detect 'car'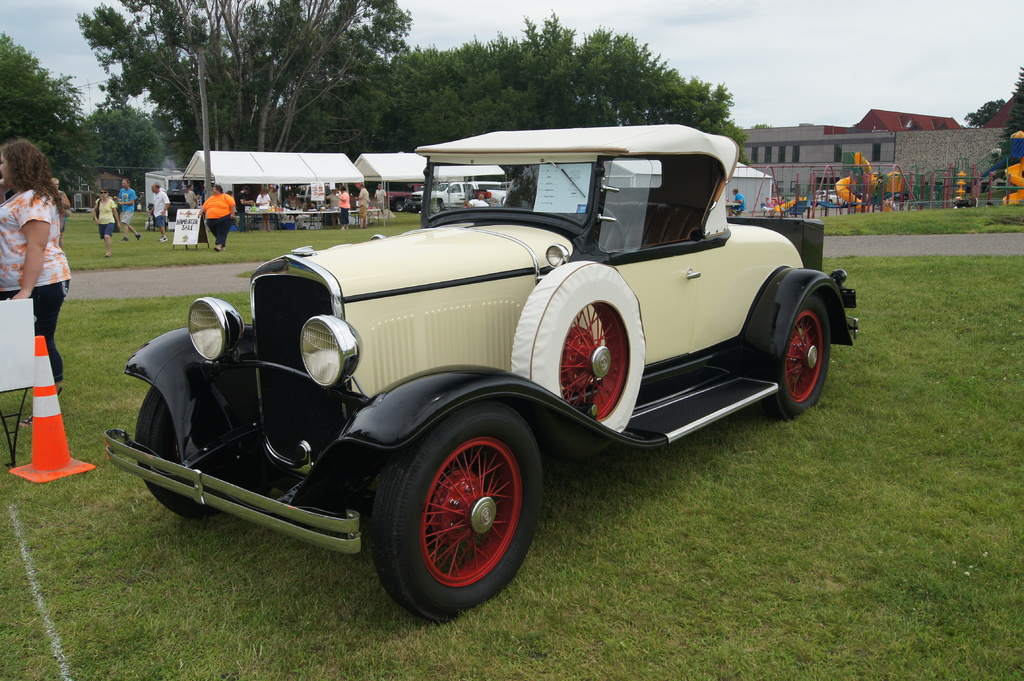
<bbox>104, 124, 859, 623</bbox>
